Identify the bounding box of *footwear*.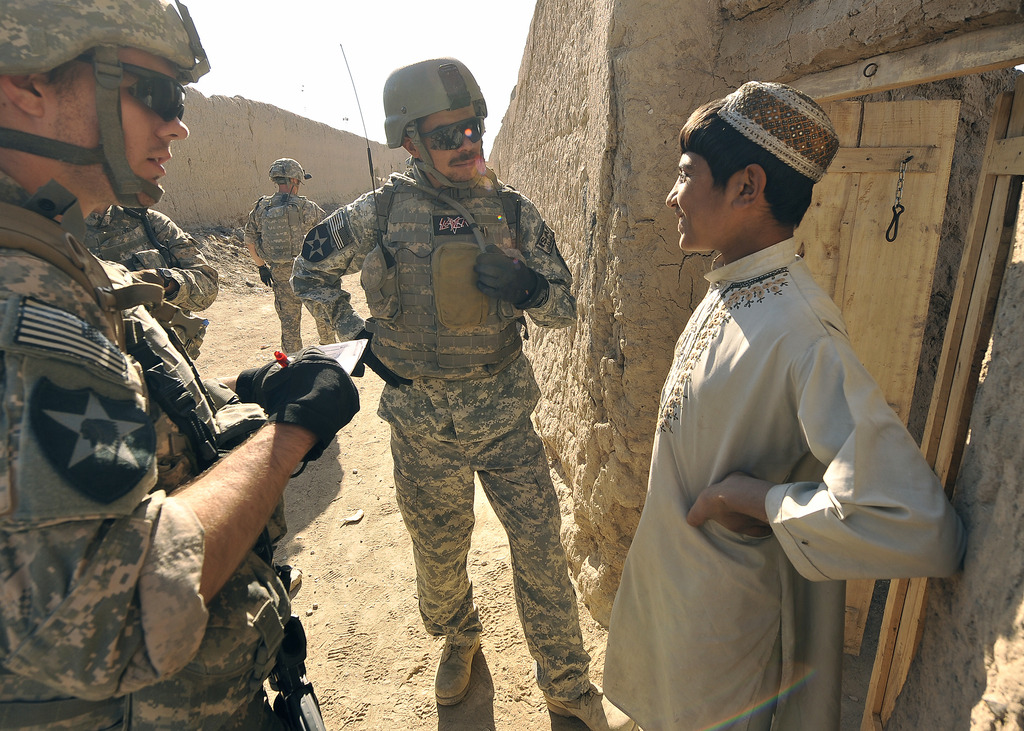
<region>431, 629, 495, 726</region>.
